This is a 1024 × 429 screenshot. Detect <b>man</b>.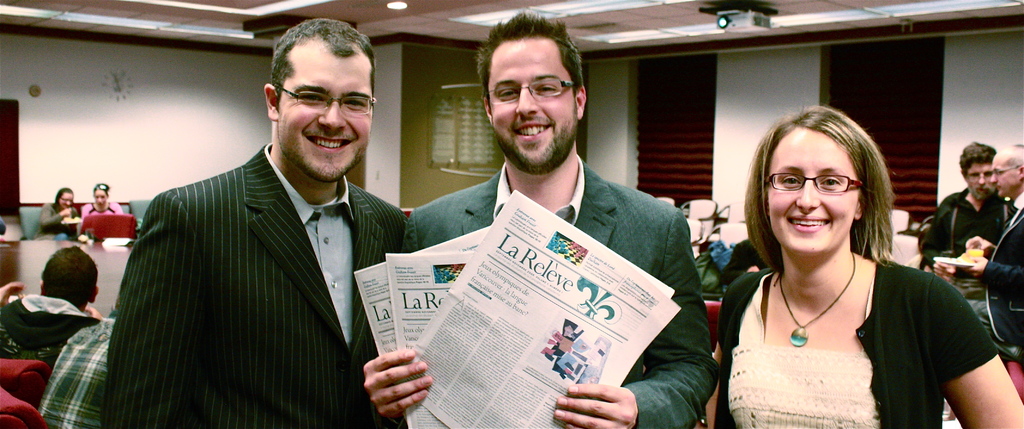
0/244/101/369.
